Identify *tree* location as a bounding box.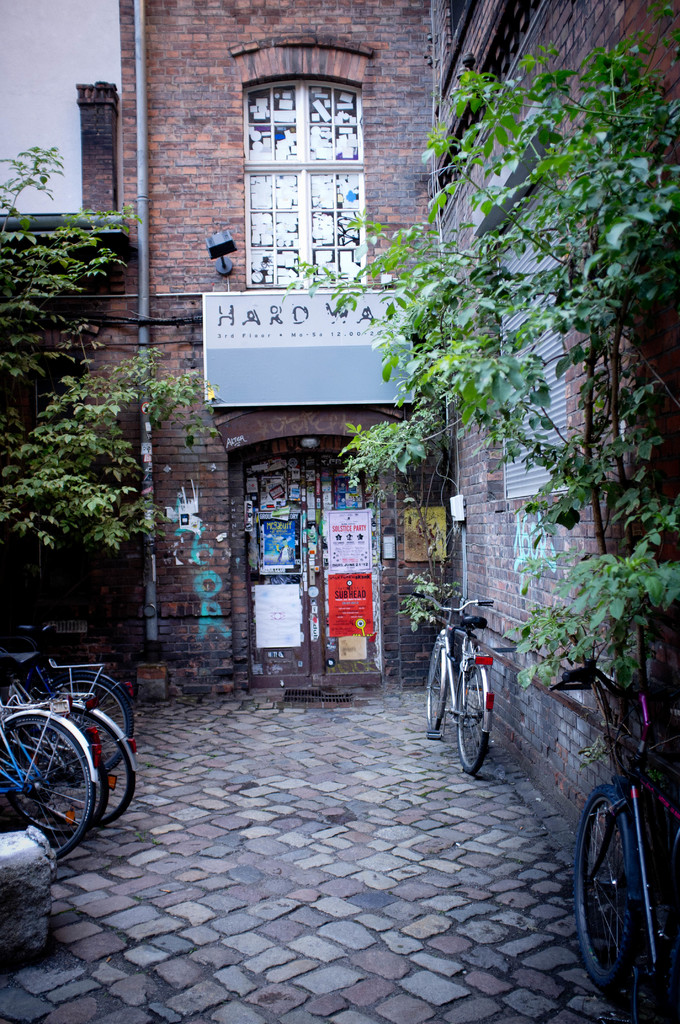
crop(344, 20, 664, 656).
